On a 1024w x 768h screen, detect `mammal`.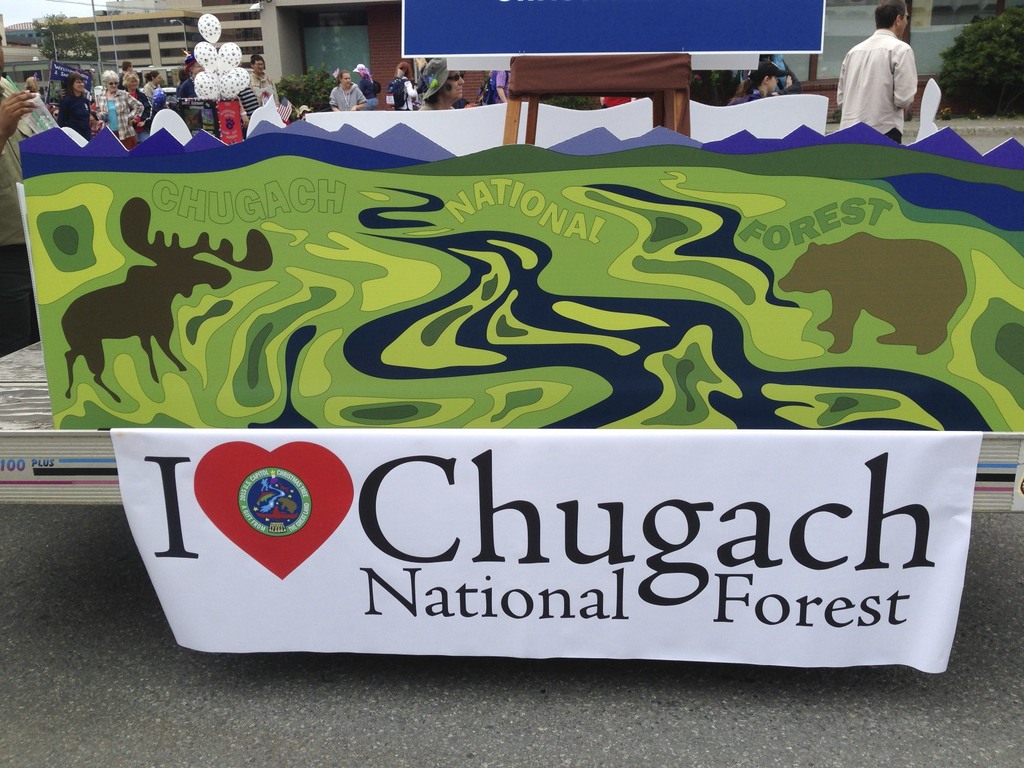
(left=333, top=71, right=369, bottom=112).
